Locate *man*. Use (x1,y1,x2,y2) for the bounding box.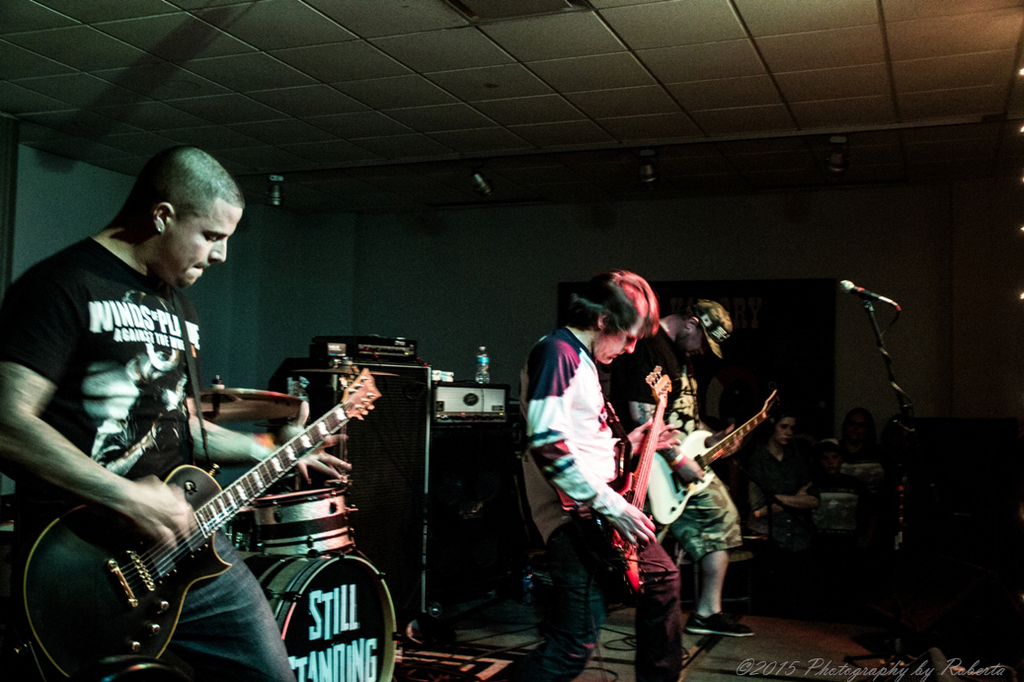
(492,264,685,681).
